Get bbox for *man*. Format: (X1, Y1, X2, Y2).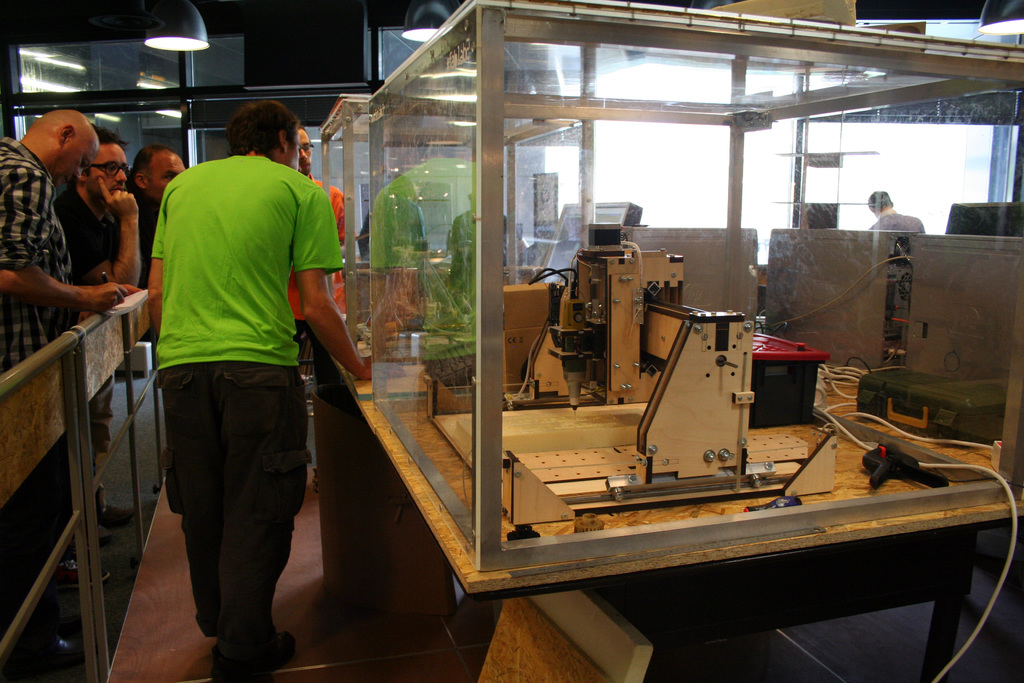
(0, 88, 134, 682).
